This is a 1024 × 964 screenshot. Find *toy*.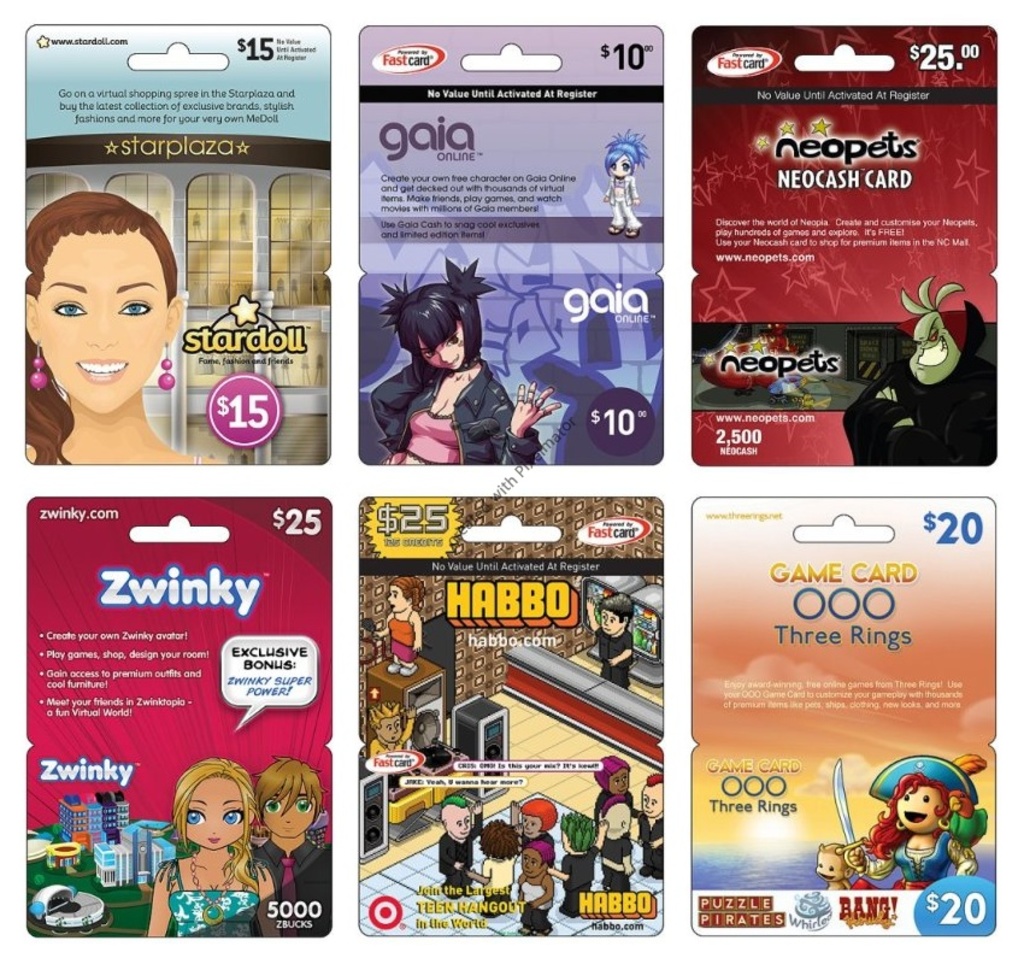
Bounding box: (x1=637, y1=776, x2=661, y2=883).
